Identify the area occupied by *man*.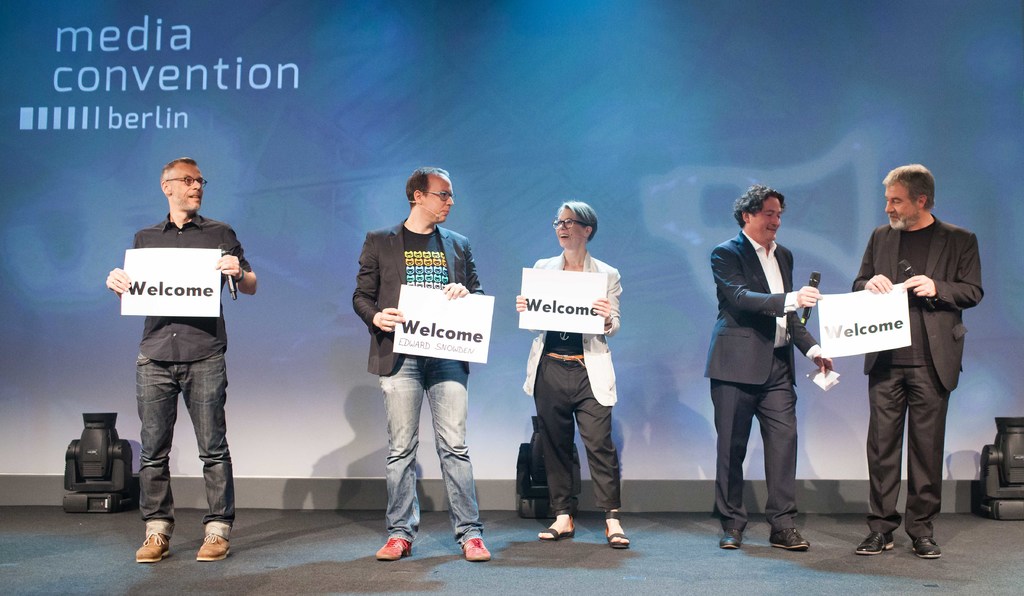
Area: box=[100, 157, 260, 566].
